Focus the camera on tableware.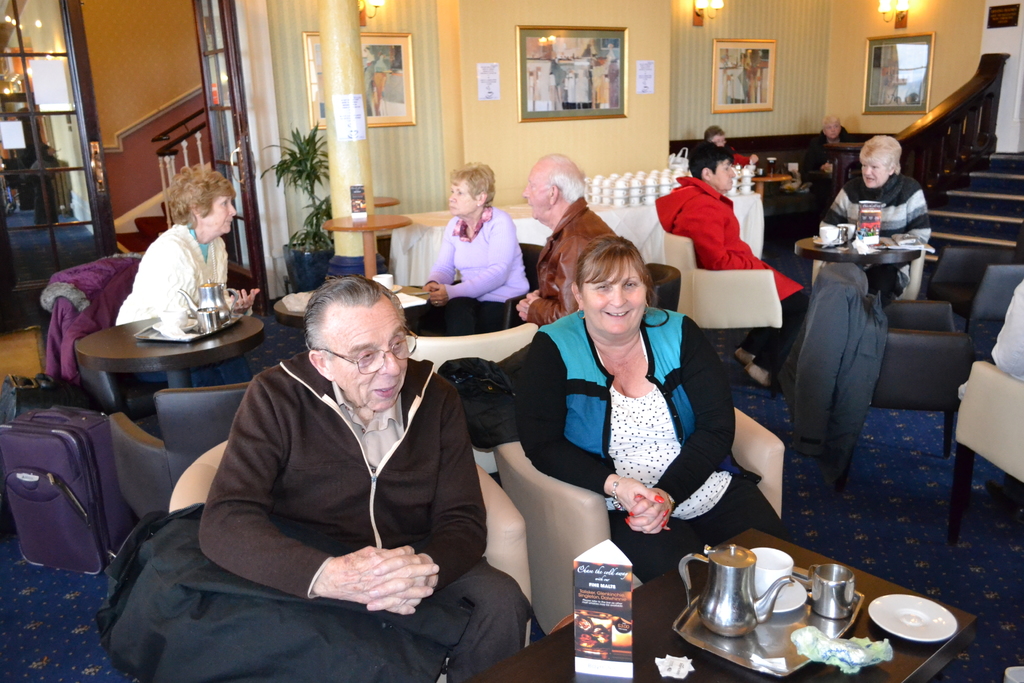
Focus region: [x1=678, y1=545, x2=797, y2=636].
